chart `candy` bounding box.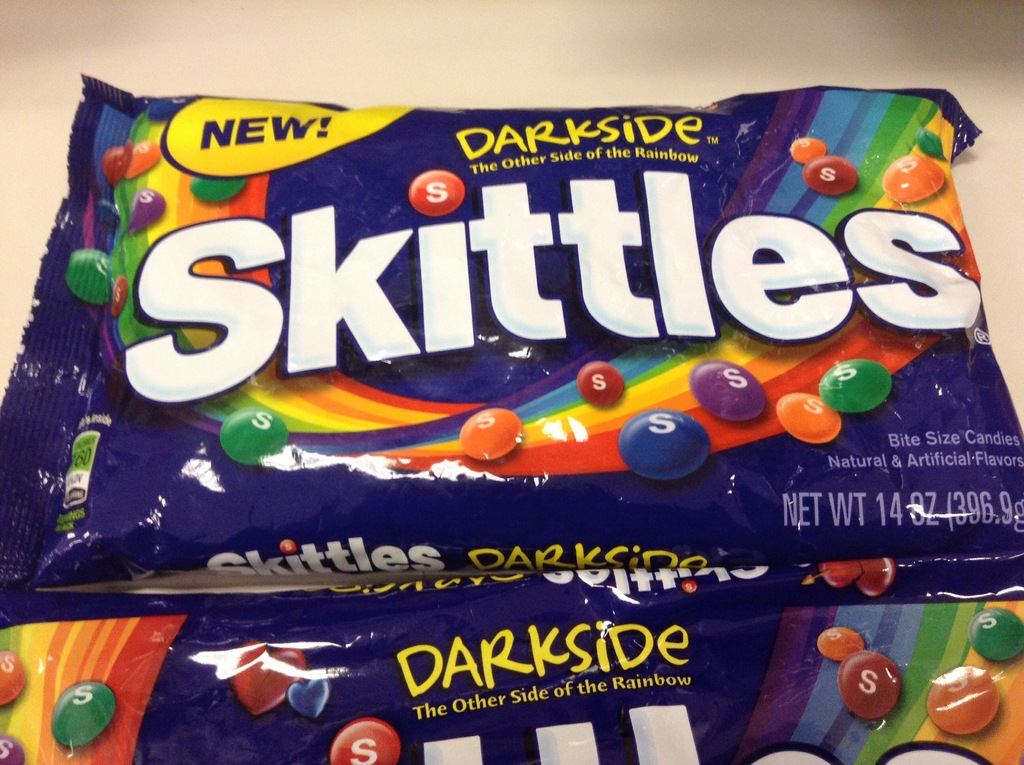
Charted: 970:605:1023:664.
